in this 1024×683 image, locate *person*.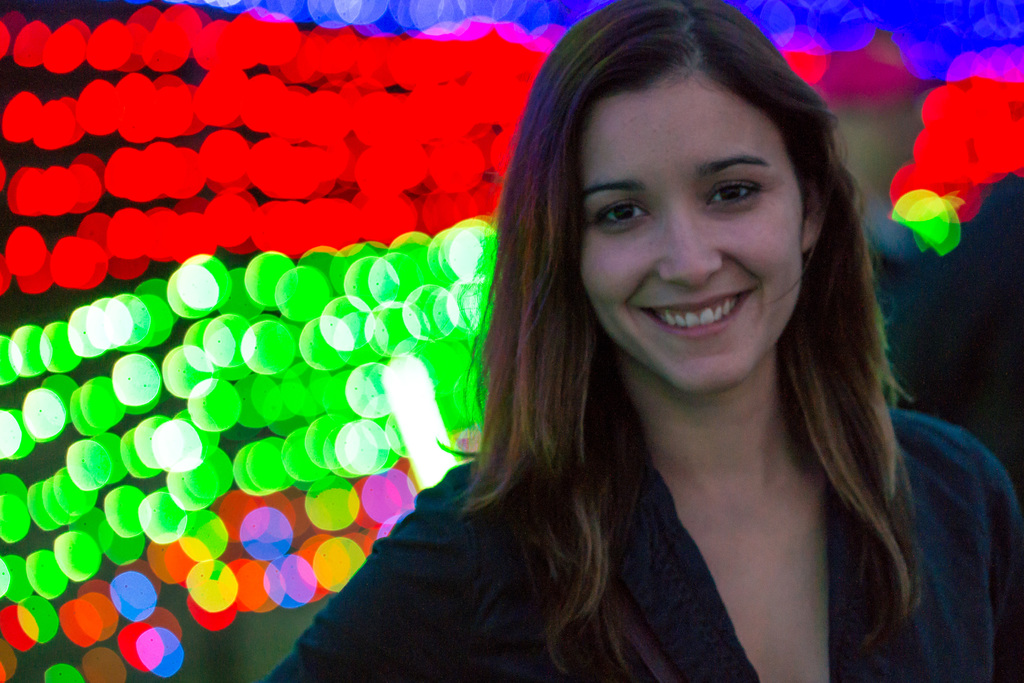
Bounding box: locate(266, 58, 885, 676).
